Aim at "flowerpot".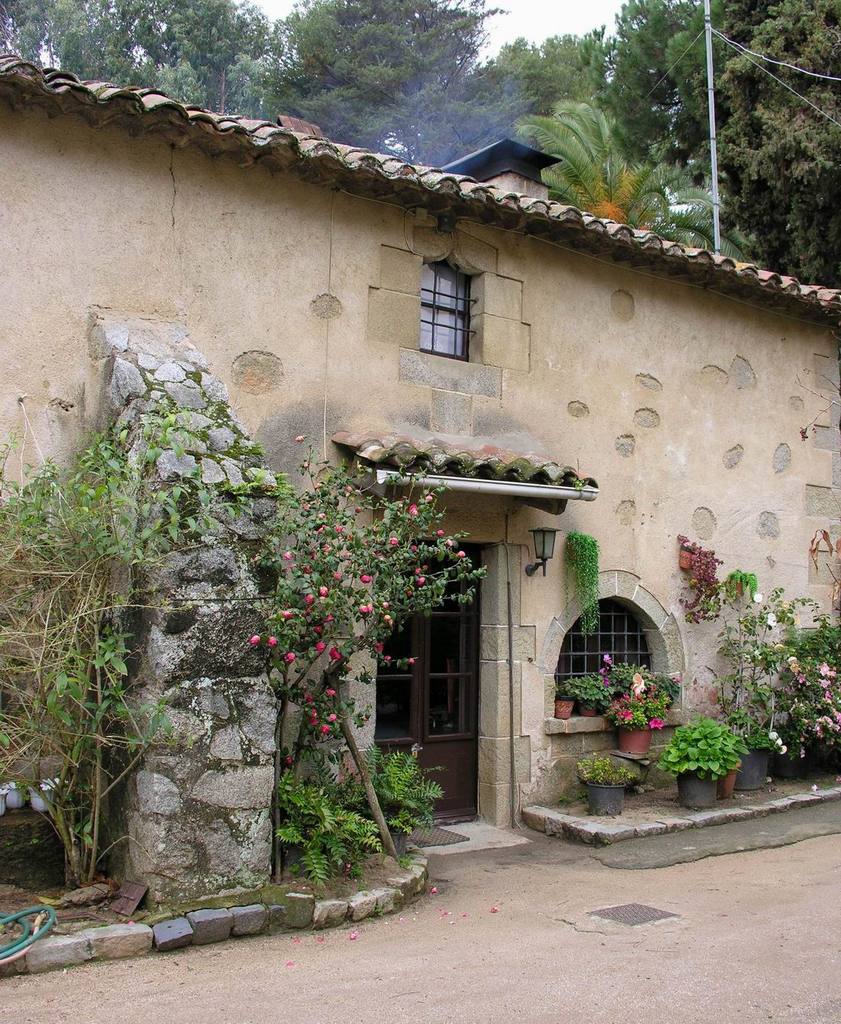
Aimed at [580,701,598,719].
